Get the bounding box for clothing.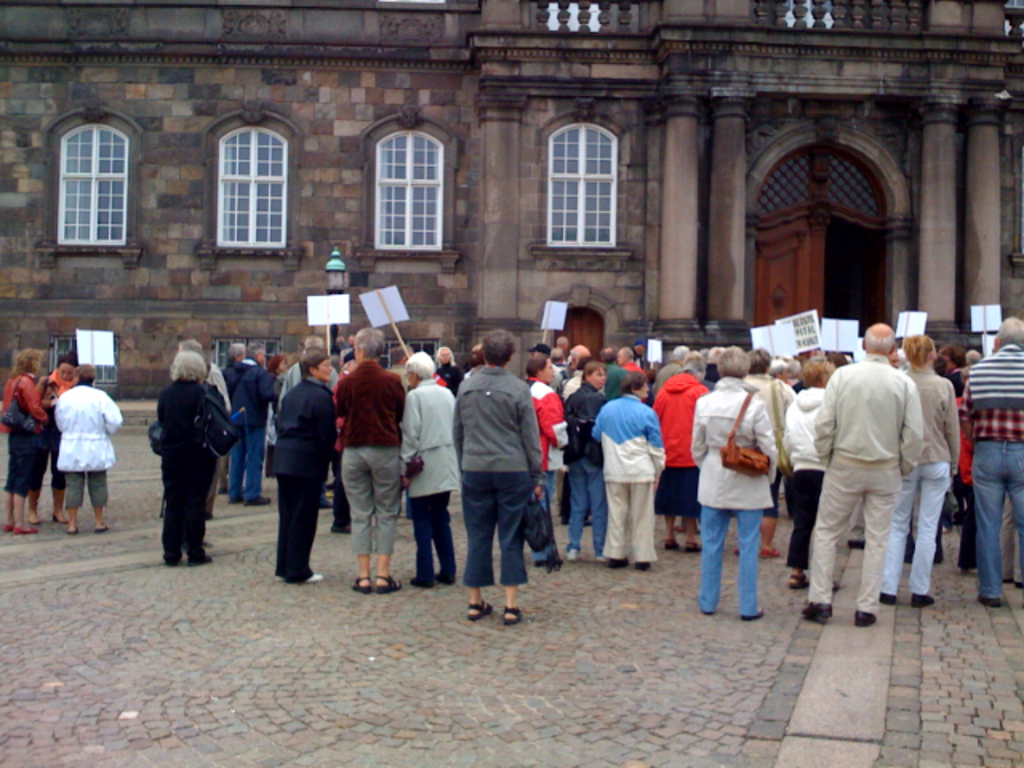
(x1=54, y1=379, x2=123, y2=510).
